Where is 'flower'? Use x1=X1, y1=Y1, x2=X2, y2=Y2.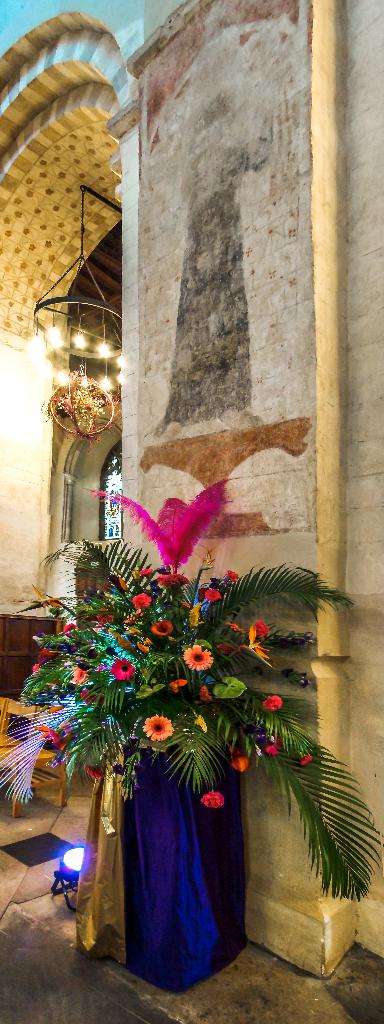
x1=84, y1=762, x2=106, y2=780.
